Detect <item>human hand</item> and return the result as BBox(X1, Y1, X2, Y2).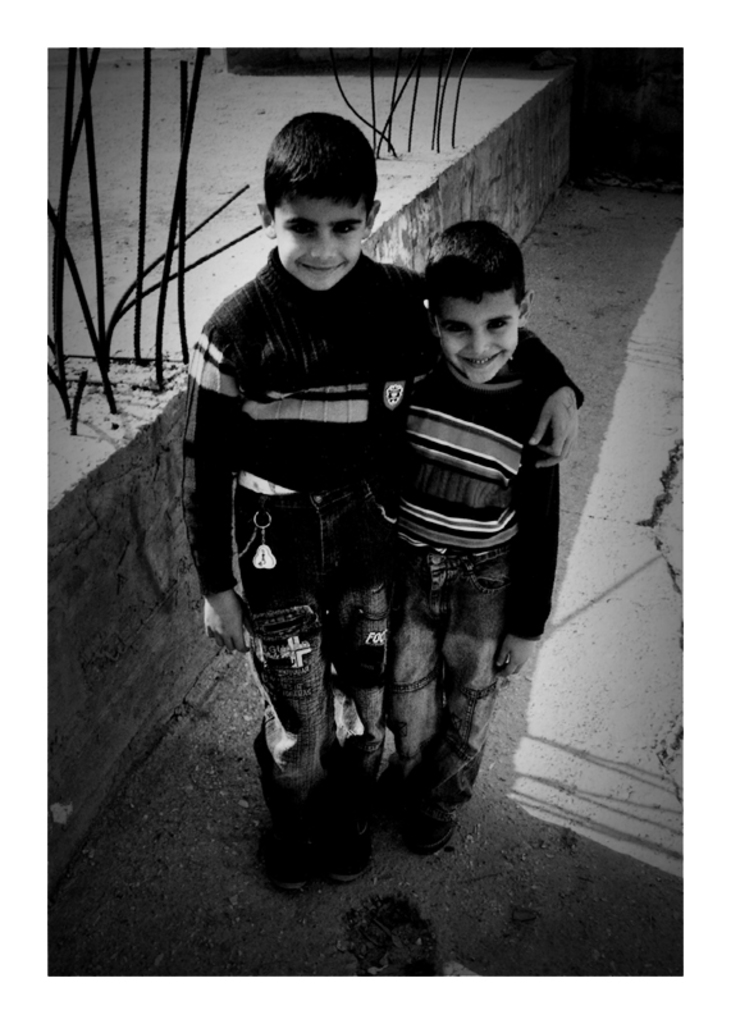
BBox(524, 390, 580, 472).
